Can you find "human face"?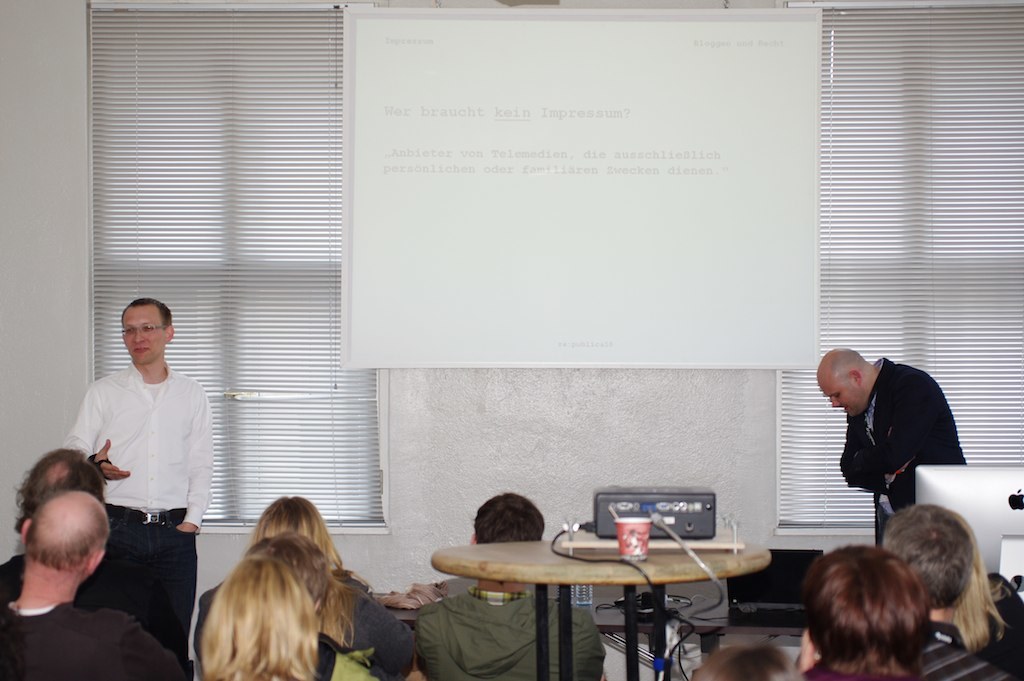
Yes, bounding box: <region>820, 380, 865, 418</region>.
